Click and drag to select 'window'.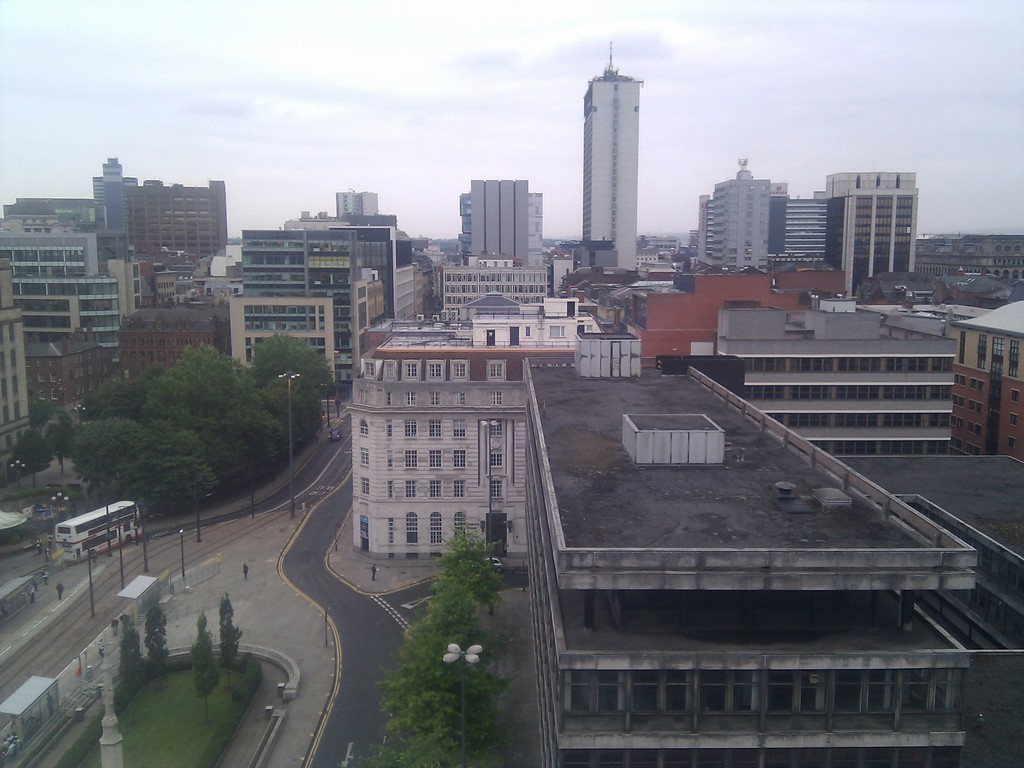
Selection: select_region(361, 420, 371, 433).
